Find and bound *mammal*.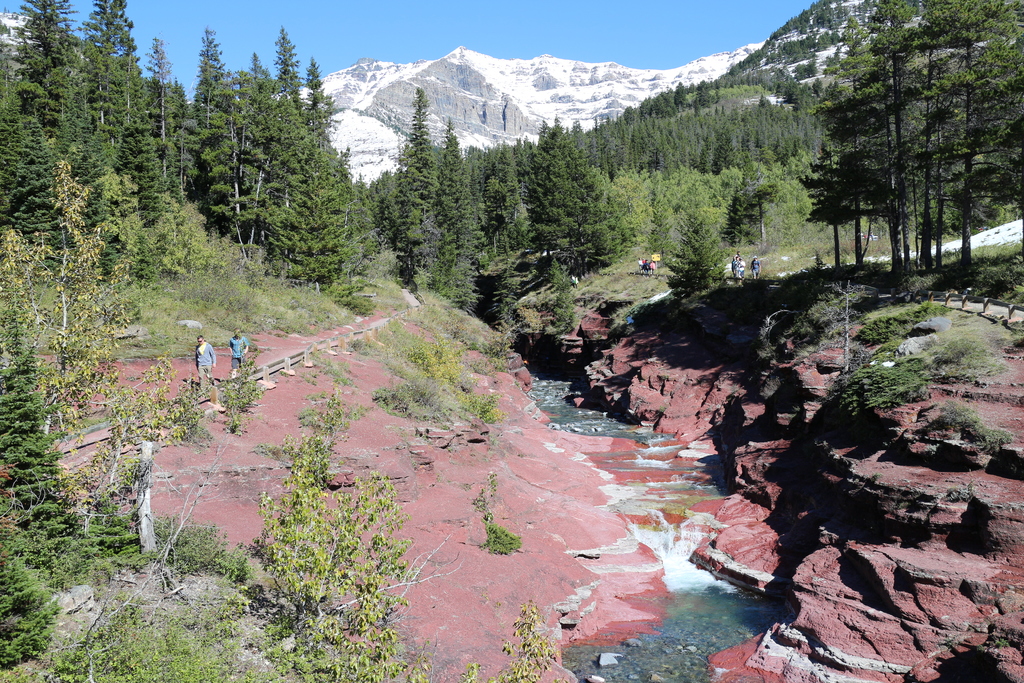
Bound: locate(749, 254, 764, 279).
